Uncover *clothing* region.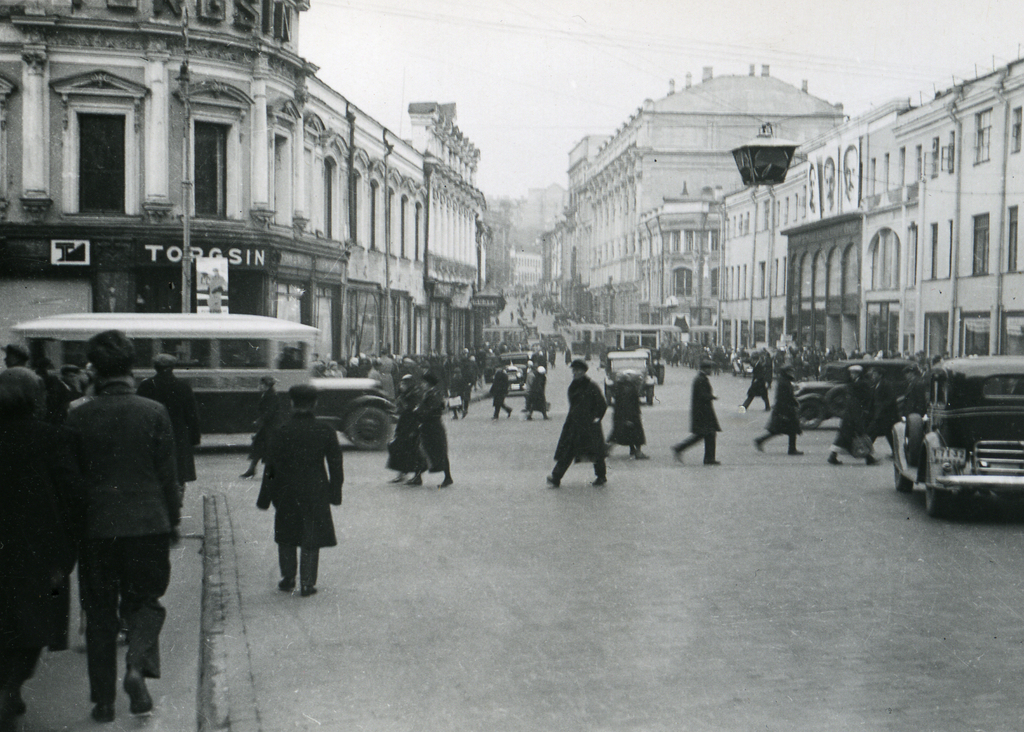
Uncovered: (x1=489, y1=370, x2=509, y2=412).
